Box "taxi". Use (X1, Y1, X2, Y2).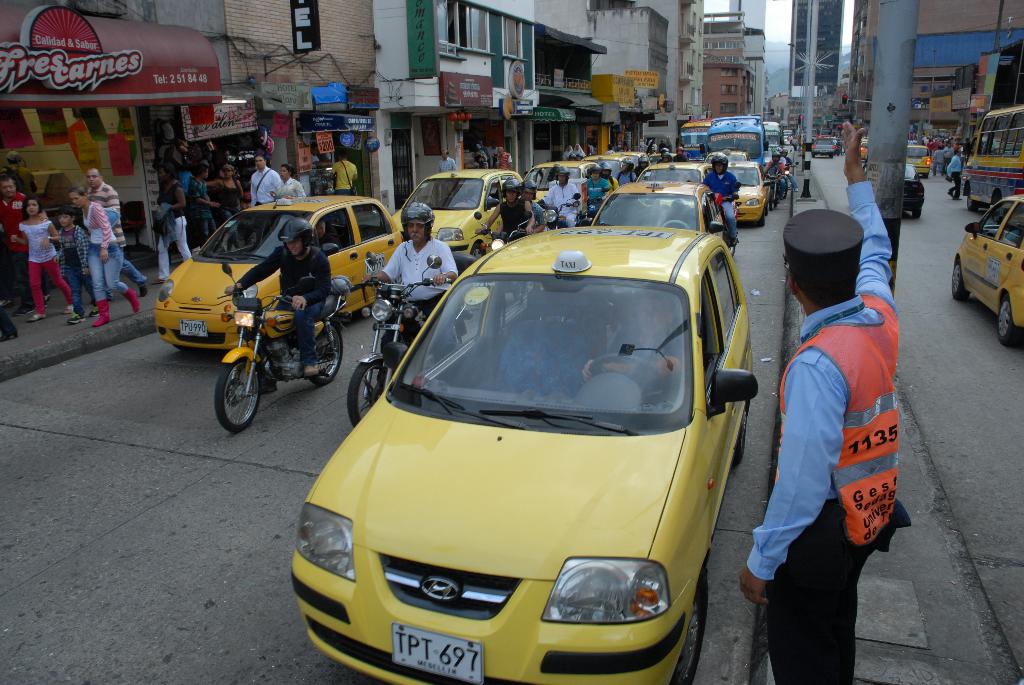
(705, 148, 750, 166).
